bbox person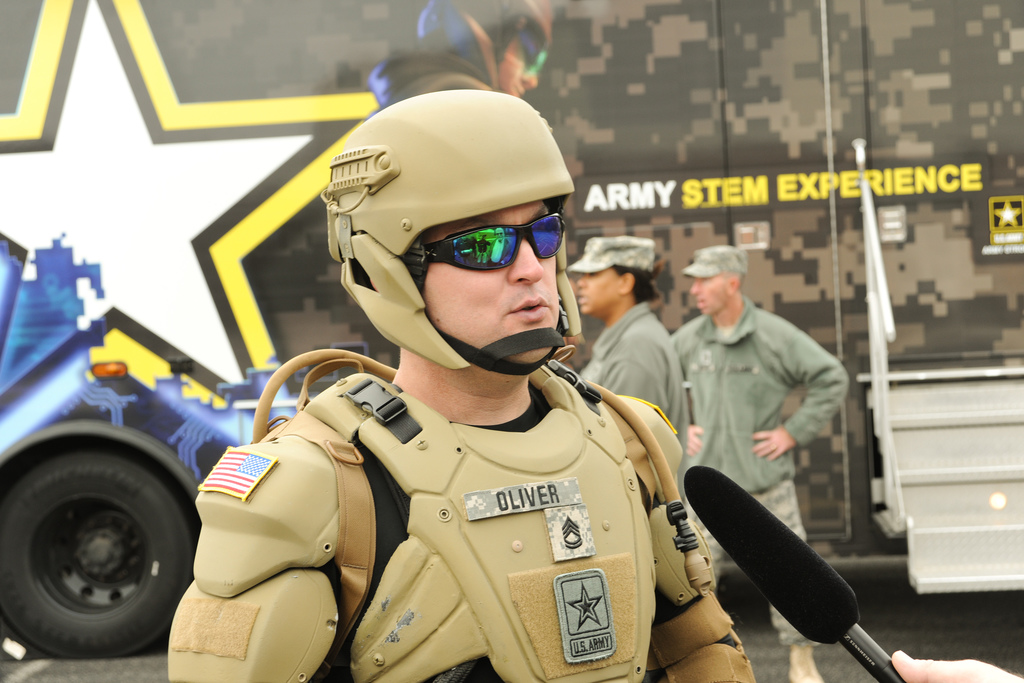
{"x1": 888, "y1": 649, "x2": 1023, "y2": 682}
